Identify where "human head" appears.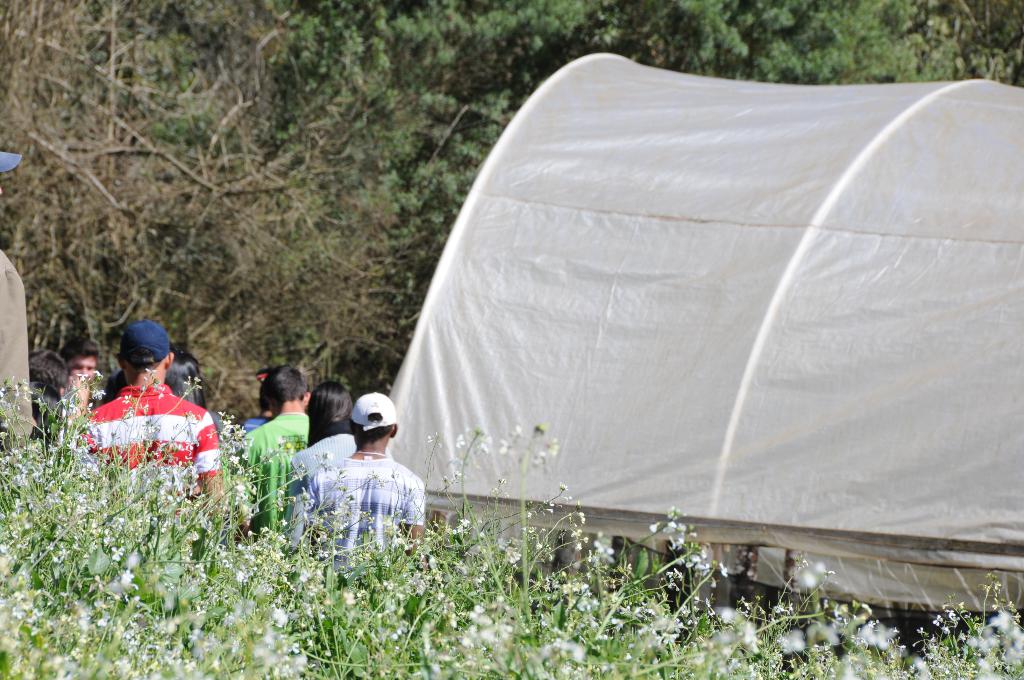
Appears at 28:390:67:448.
